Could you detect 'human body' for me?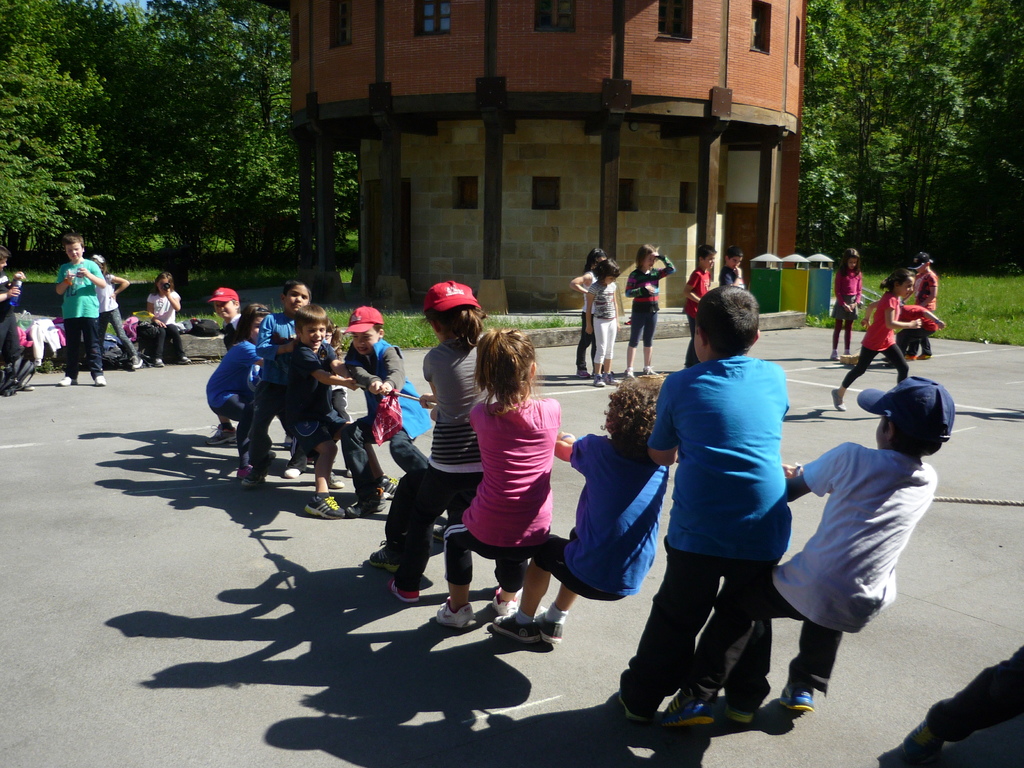
Detection result: pyautogui.locateOnScreen(719, 267, 745, 285).
